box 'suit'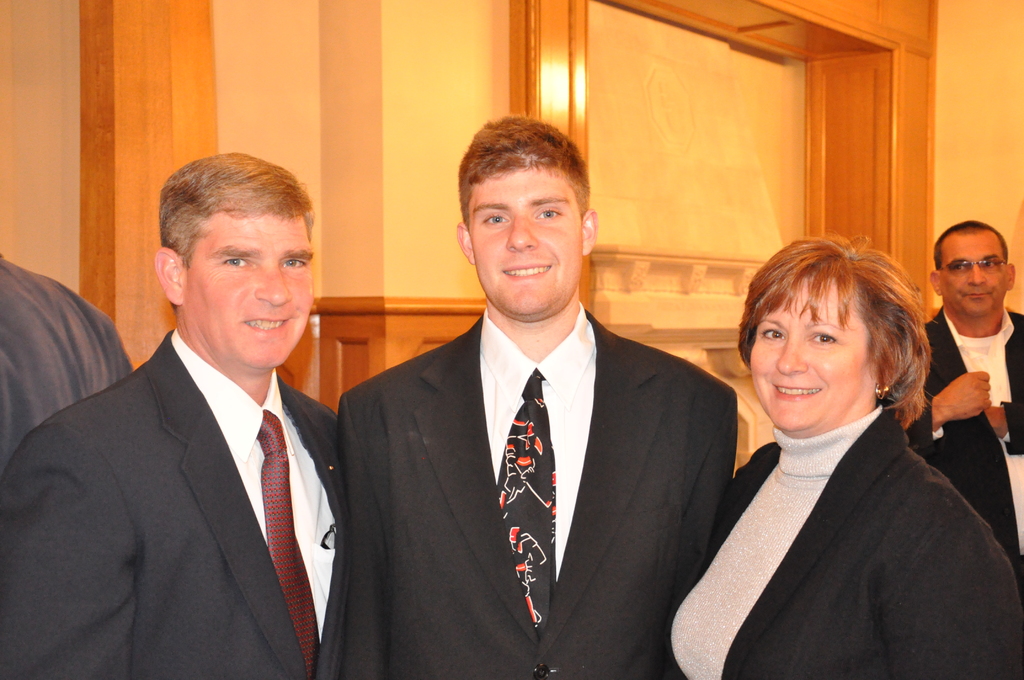
<region>0, 329, 341, 679</region>
